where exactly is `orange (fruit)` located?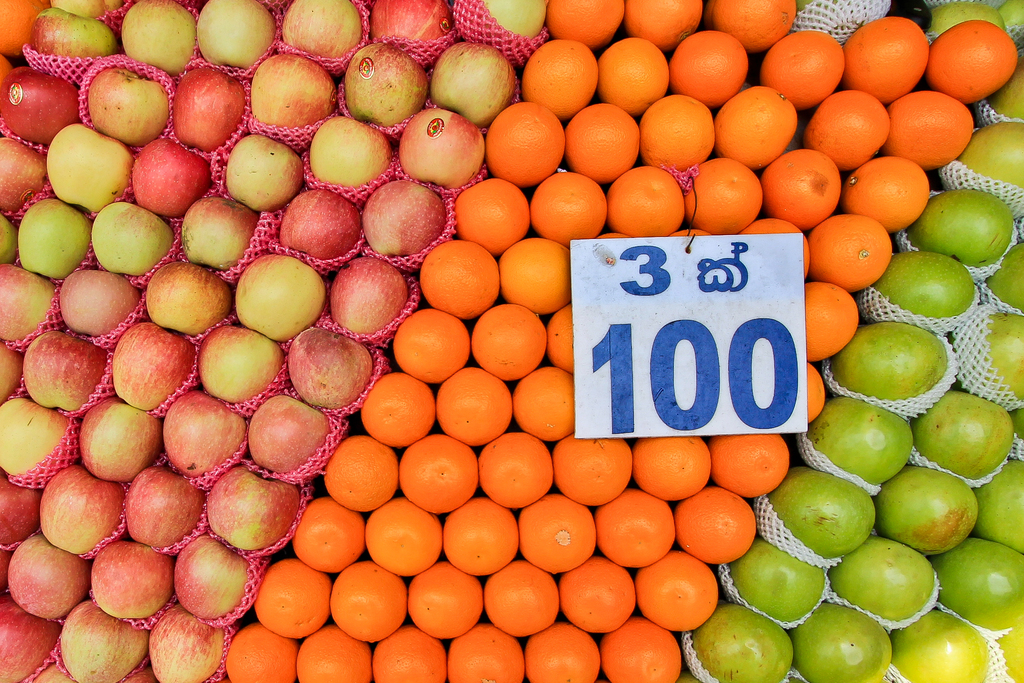
Its bounding box is 691 161 764 233.
